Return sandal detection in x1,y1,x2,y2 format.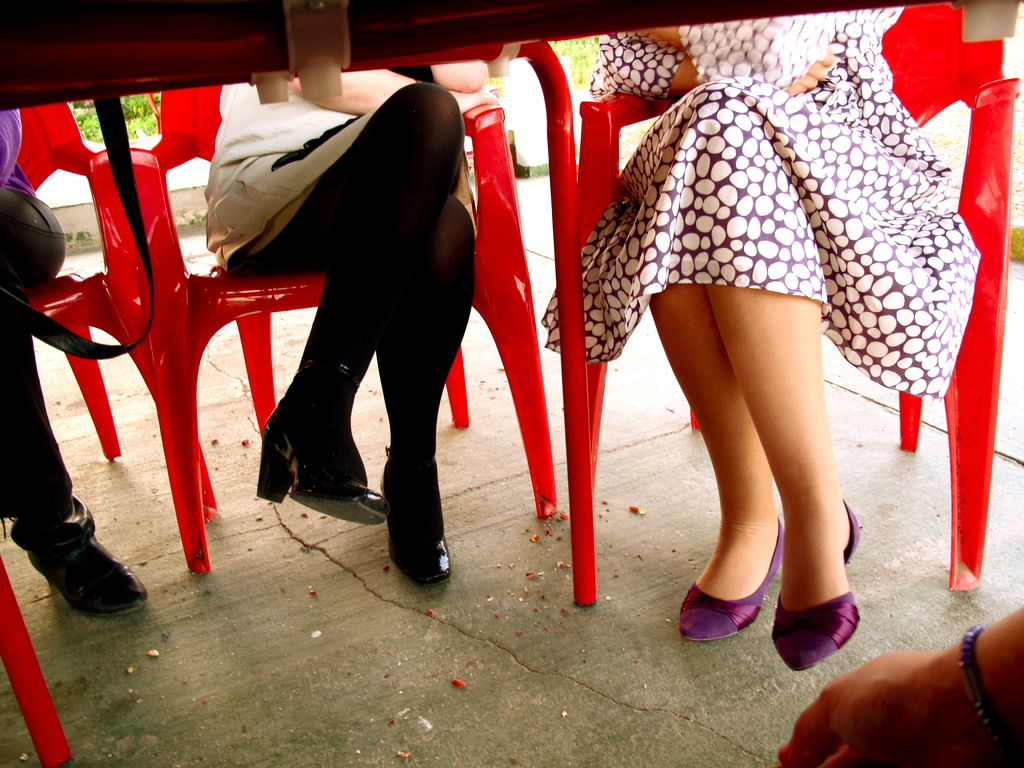
376,442,454,589.
